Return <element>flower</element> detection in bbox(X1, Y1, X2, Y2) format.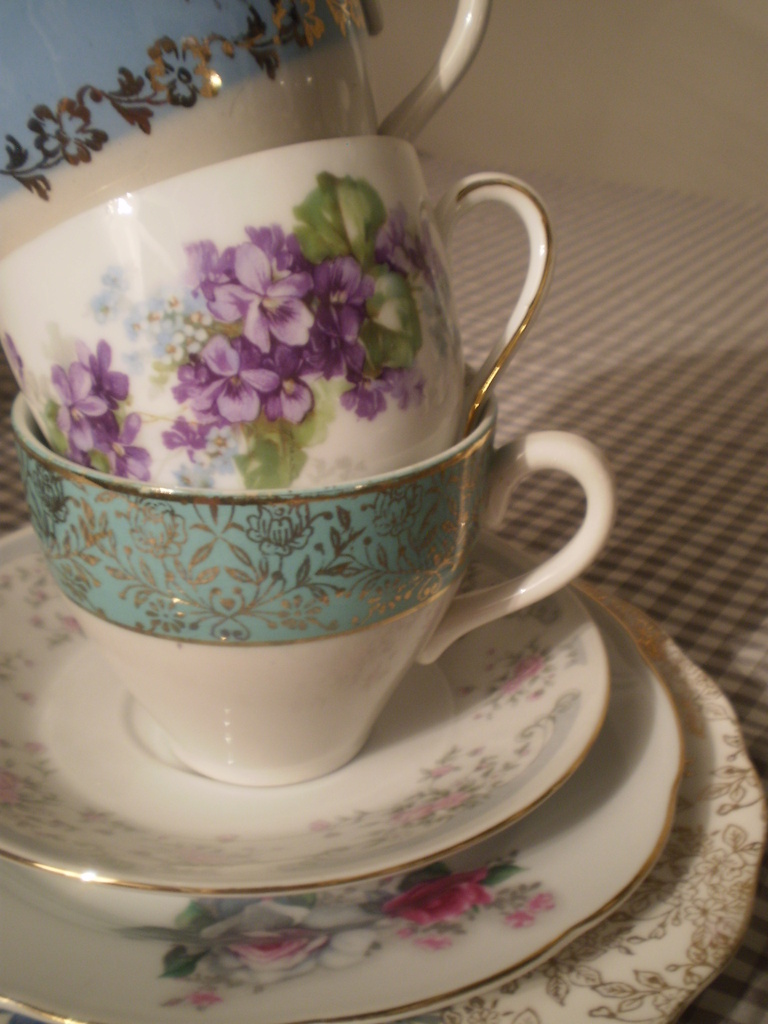
bbox(245, 498, 324, 556).
